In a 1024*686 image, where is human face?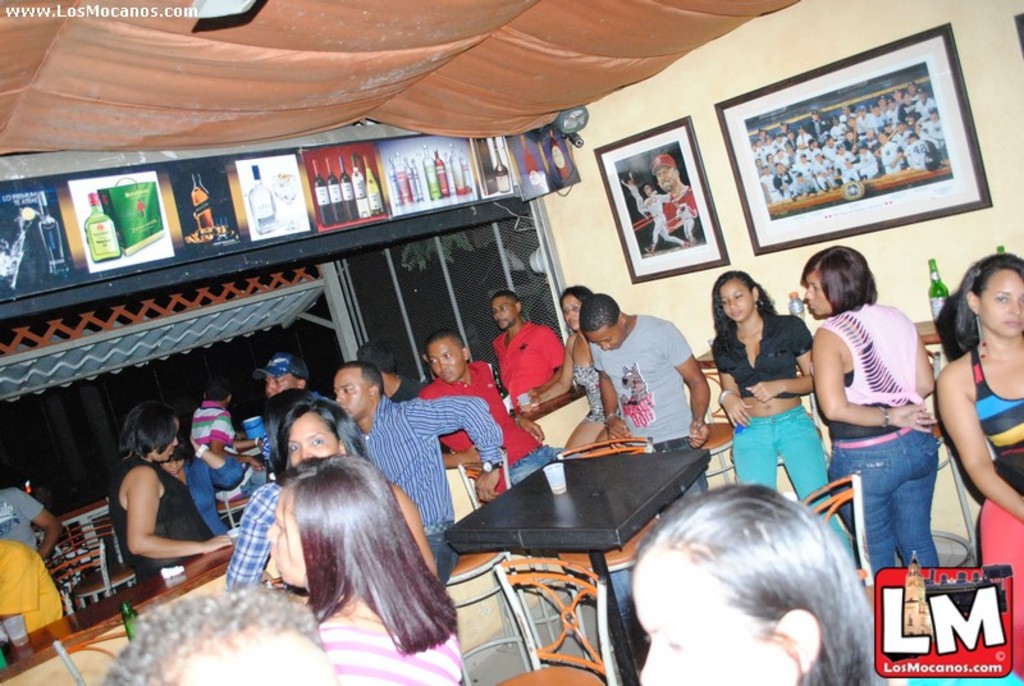
655, 169, 676, 192.
